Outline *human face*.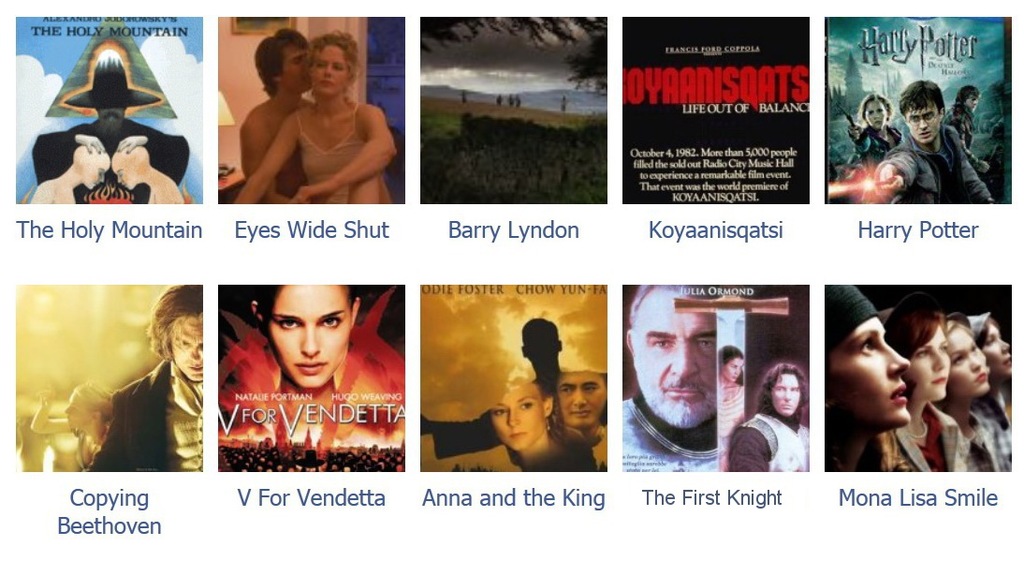
Outline: x1=308 y1=44 x2=348 y2=93.
